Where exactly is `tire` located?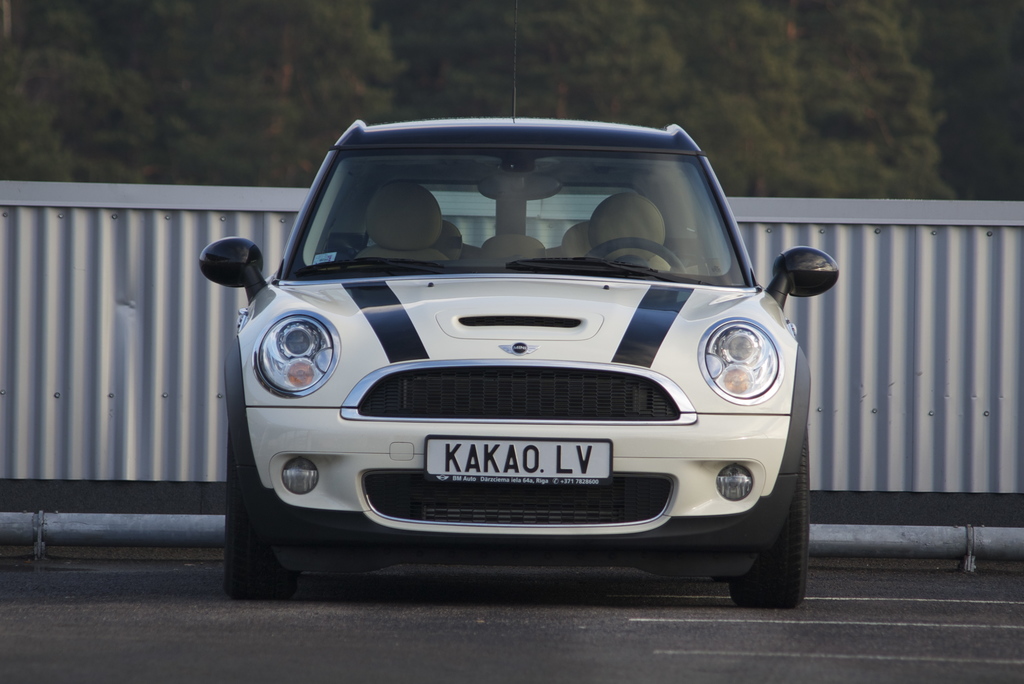
Its bounding box is 728:430:809:604.
